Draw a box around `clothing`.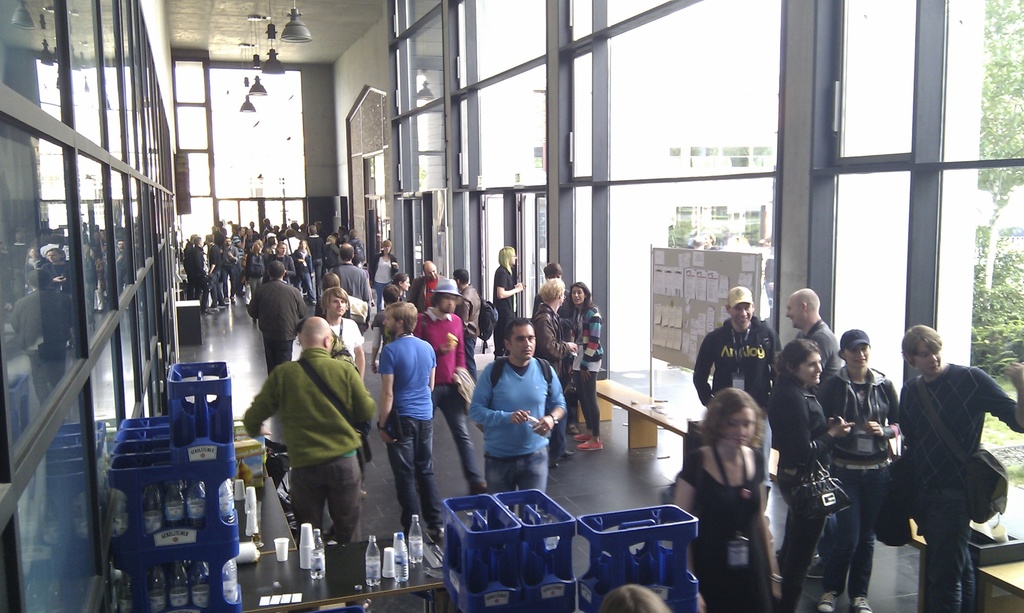
[left=495, top=268, right=513, bottom=351].
